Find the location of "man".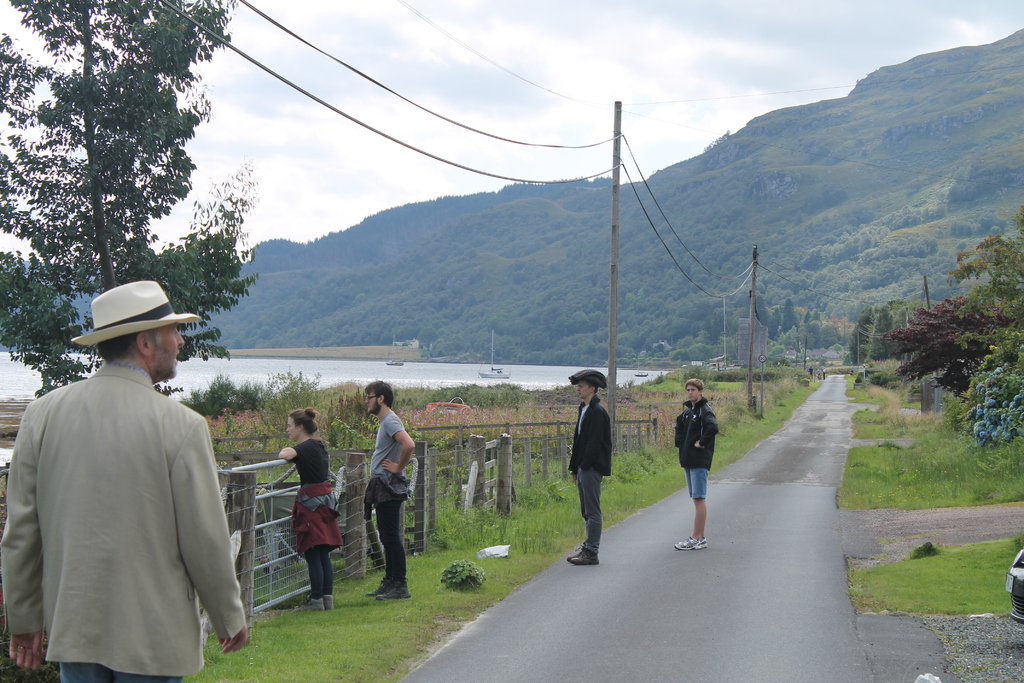
Location: [6,267,253,672].
